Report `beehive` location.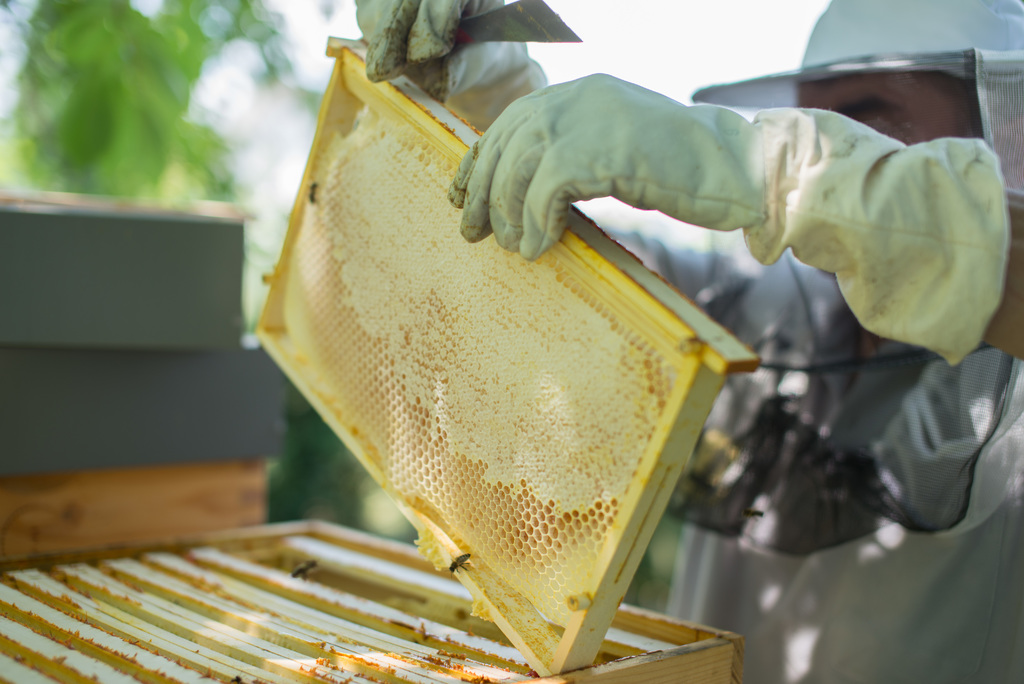
Report: (278,87,676,632).
